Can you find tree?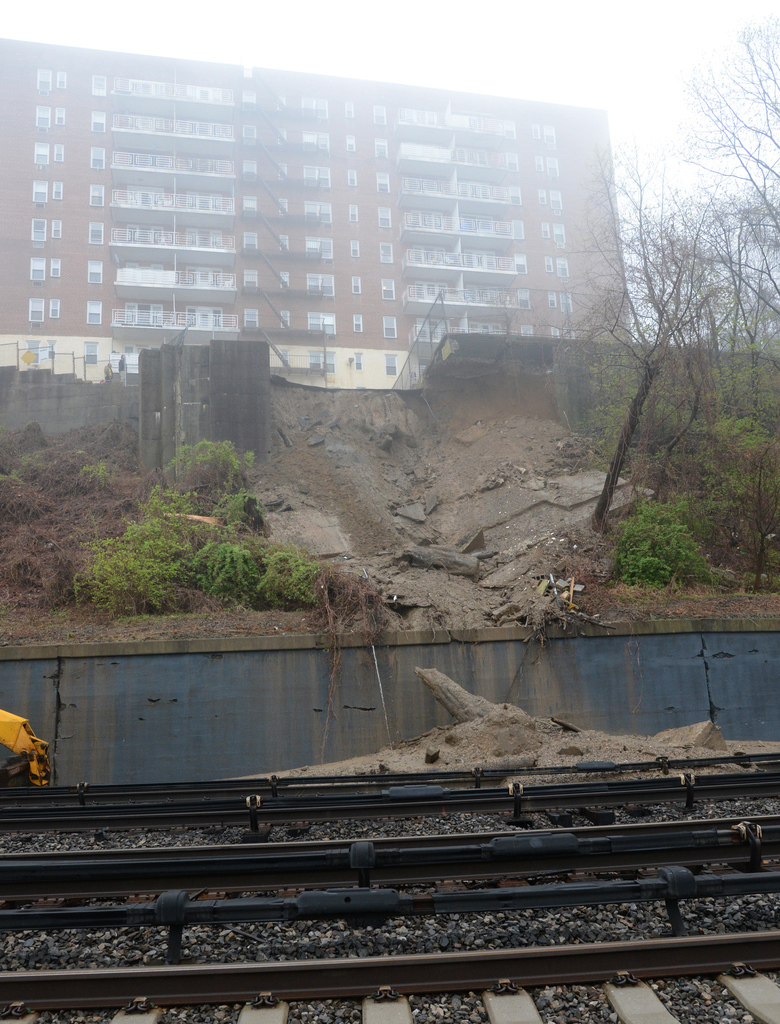
Yes, bounding box: bbox=[674, 12, 779, 593].
